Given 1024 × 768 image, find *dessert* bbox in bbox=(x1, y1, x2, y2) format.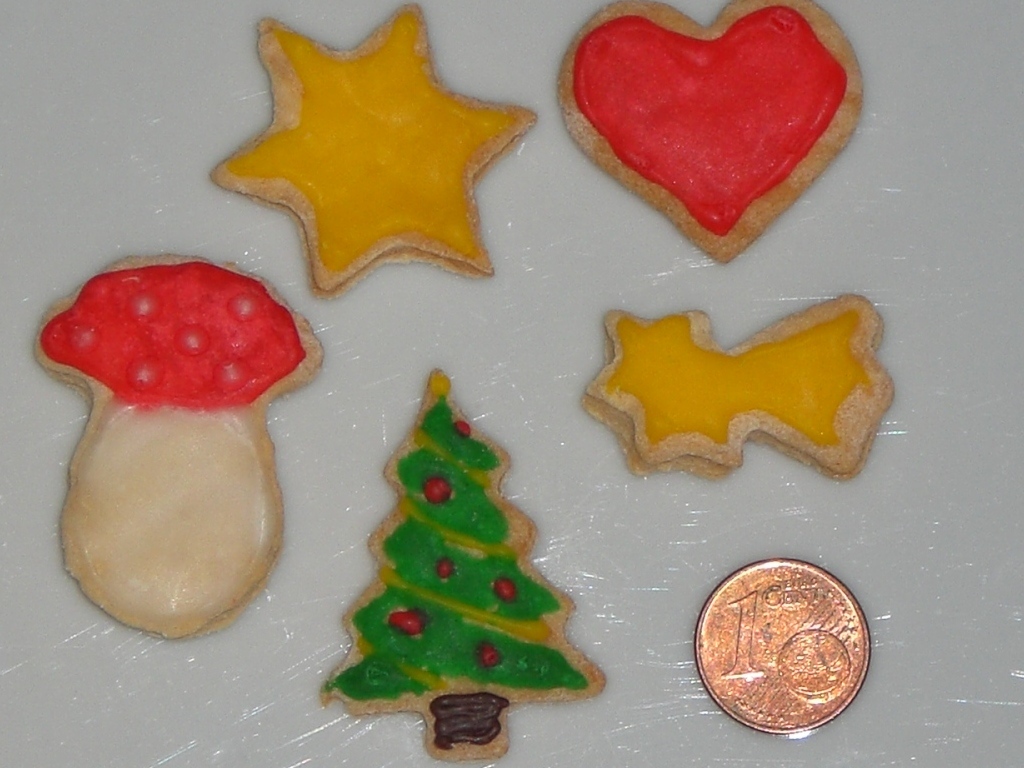
bbox=(575, 271, 899, 550).
